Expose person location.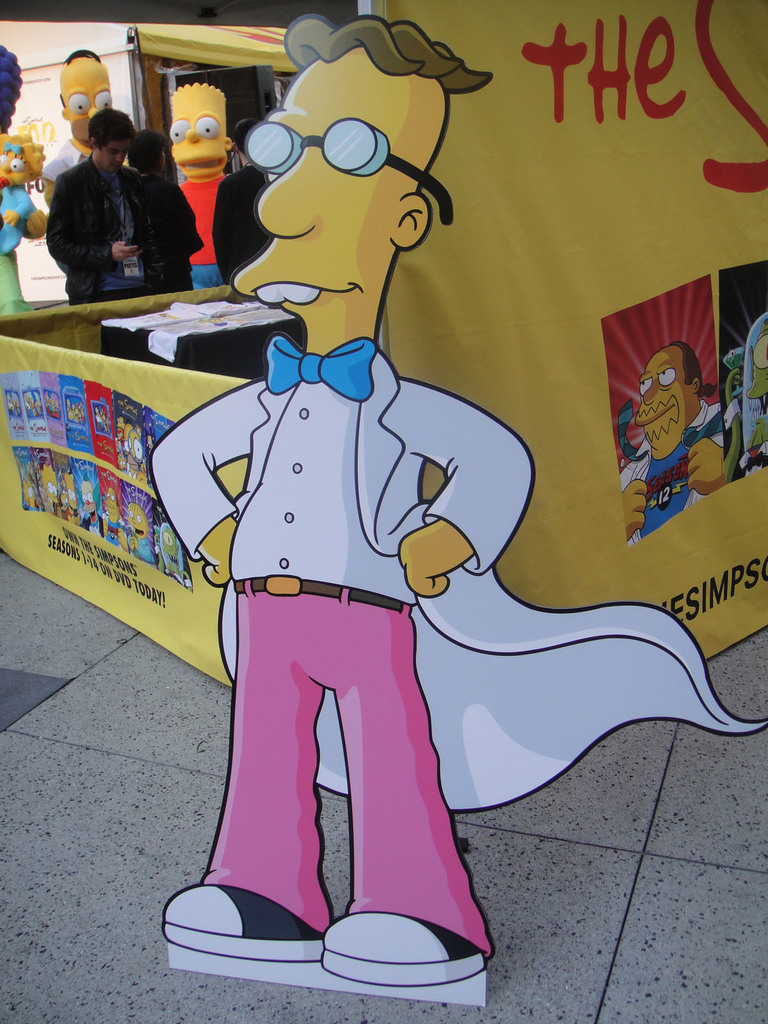
Exposed at <box>0,33,49,324</box>.
